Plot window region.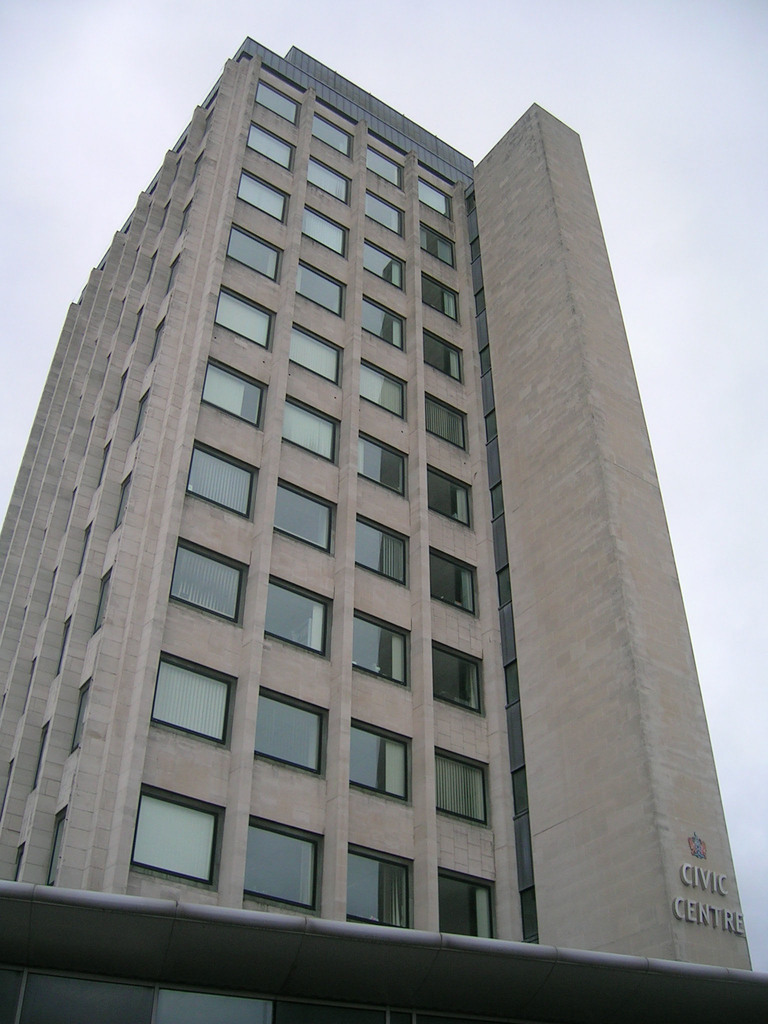
Plotted at x1=129, y1=780, x2=207, y2=896.
